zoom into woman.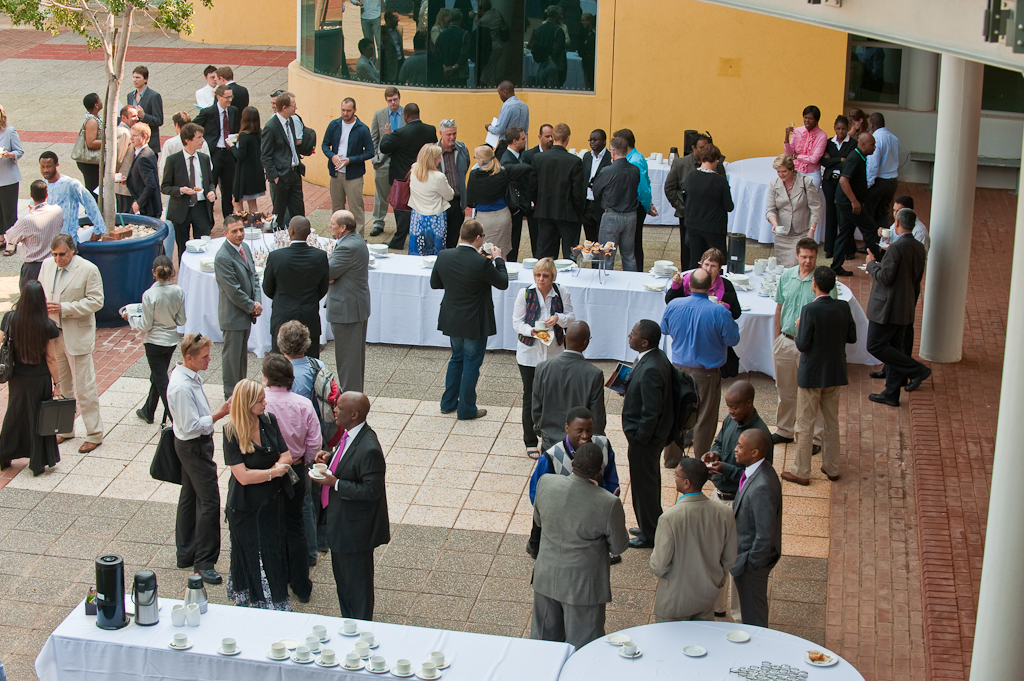
Zoom target: [x1=62, y1=89, x2=106, y2=201].
